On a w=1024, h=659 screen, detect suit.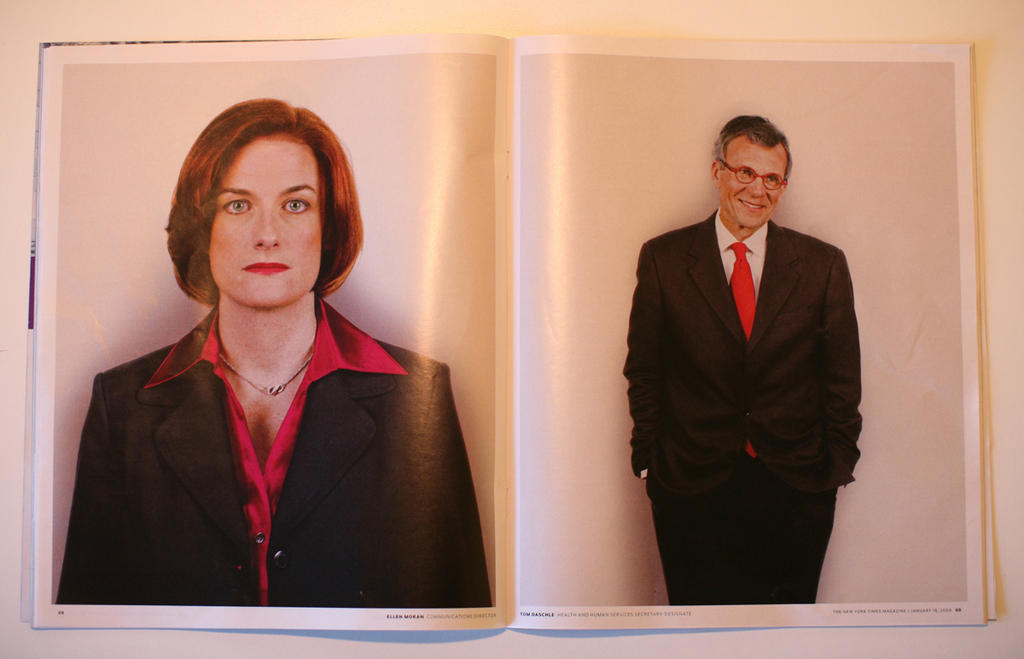
{"left": 53, "top": 298, "right": 493, "bottom": 609}.
